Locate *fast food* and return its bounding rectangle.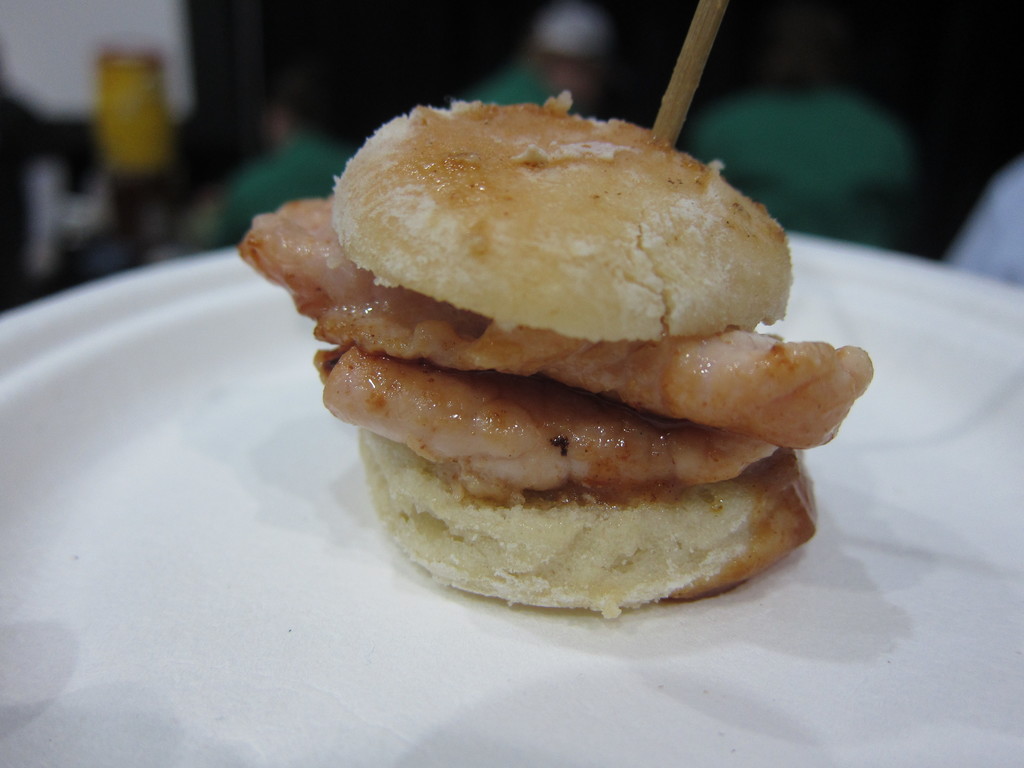
Rect(197, 127, 956, 598).
